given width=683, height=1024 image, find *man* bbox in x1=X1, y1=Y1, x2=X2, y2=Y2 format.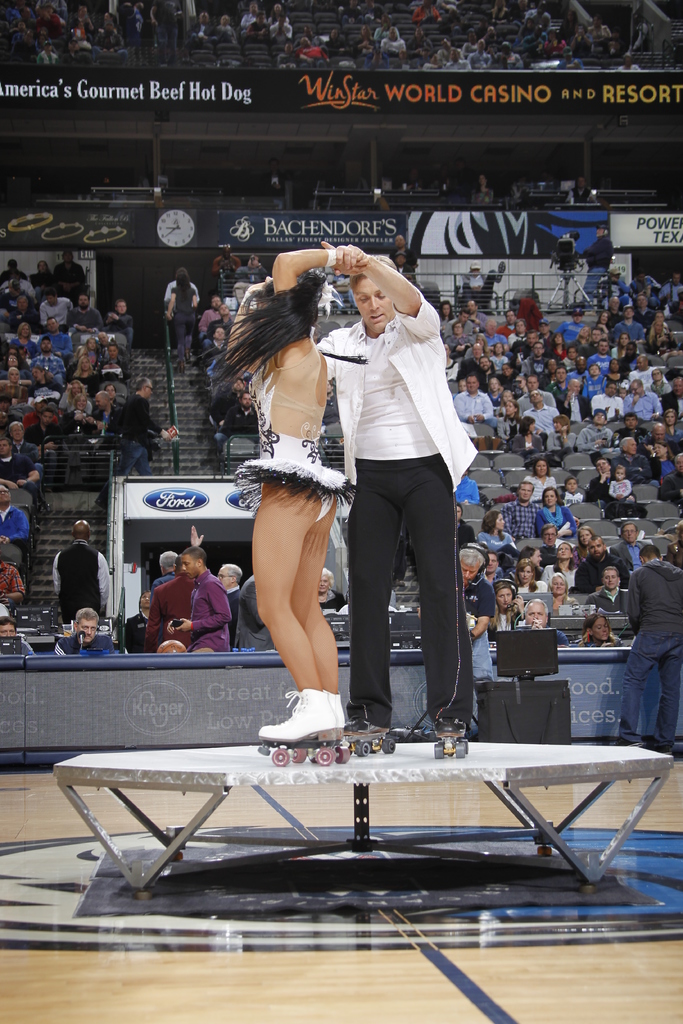
x1=607, y1=521, x2=642, y2=572.
